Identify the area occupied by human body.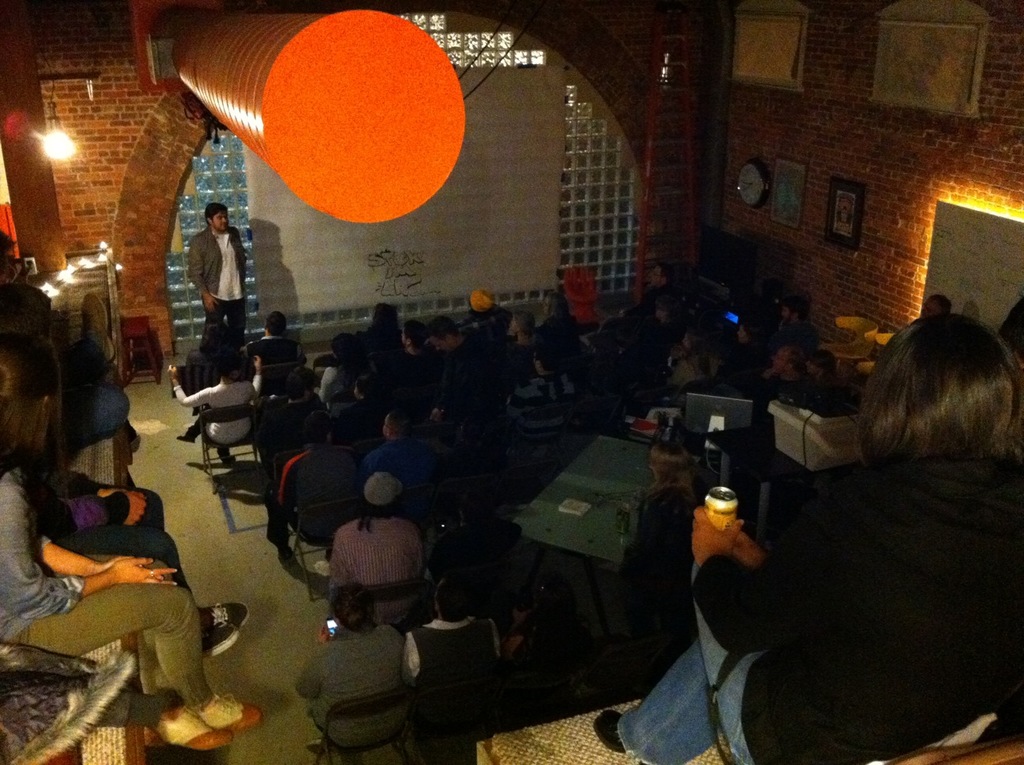
Area: (363,302,389,332).
